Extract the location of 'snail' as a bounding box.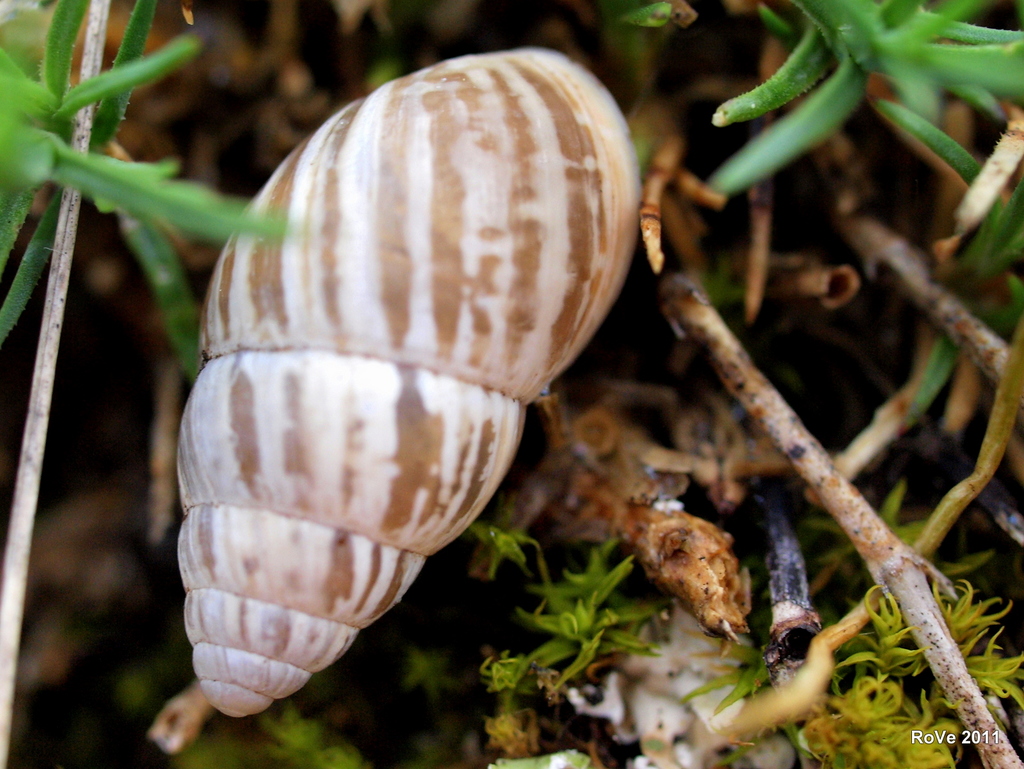
[left=156, top=44, right=657, bottom=721].
